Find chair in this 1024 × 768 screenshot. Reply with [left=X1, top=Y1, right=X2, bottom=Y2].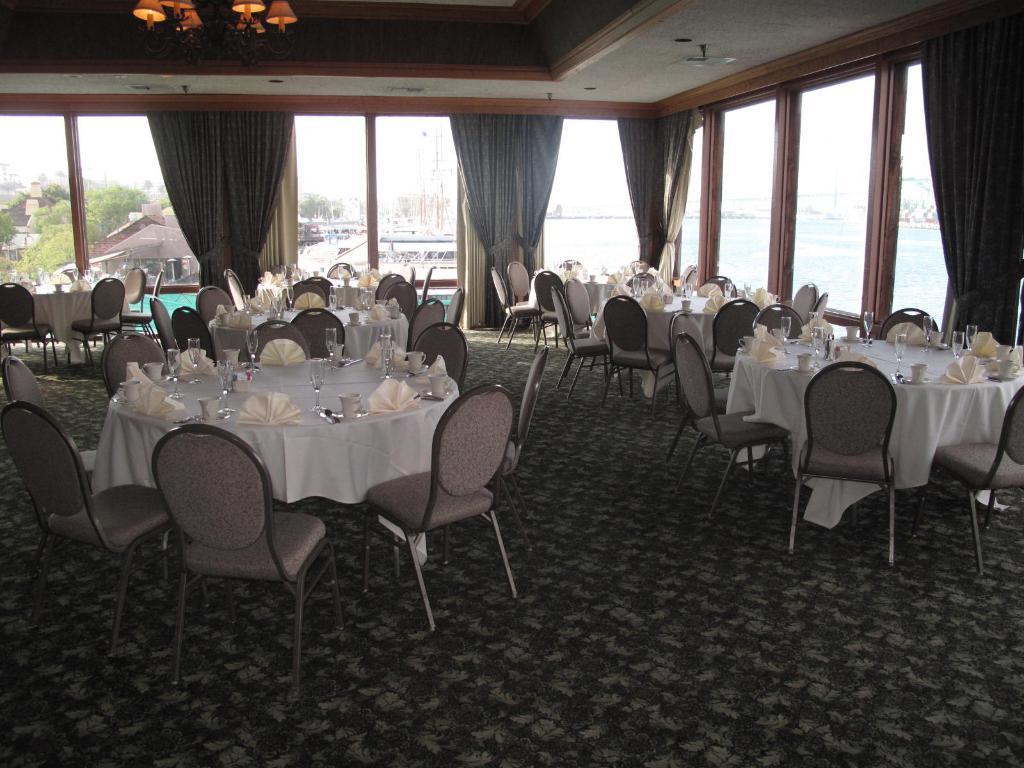
[left=669, top=309, right=715, bottom=372].
